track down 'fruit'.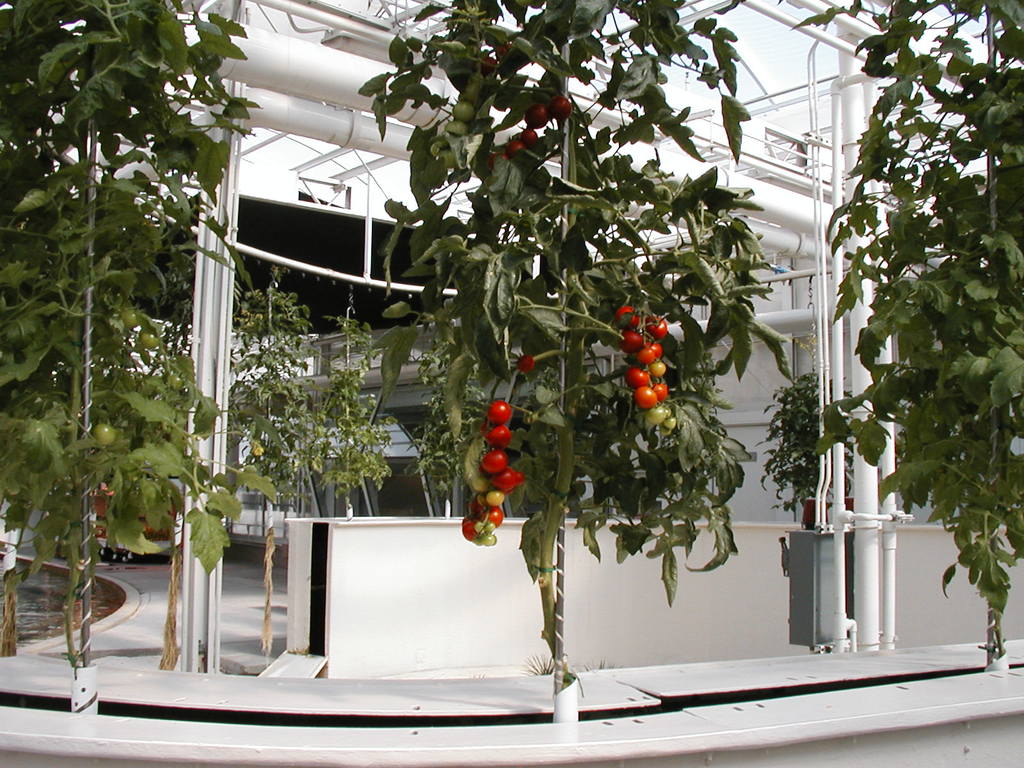
Tracked to Rect(514, 356, 535, 374).
